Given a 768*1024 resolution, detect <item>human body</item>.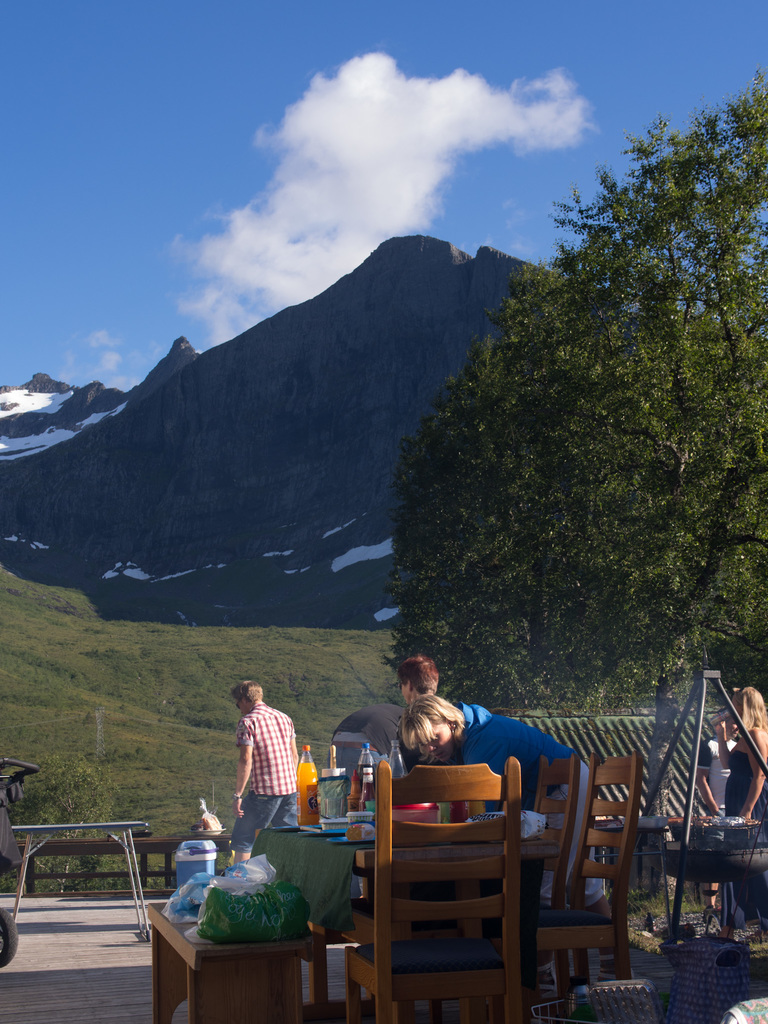
Rect(401, 697, 632, 991).
